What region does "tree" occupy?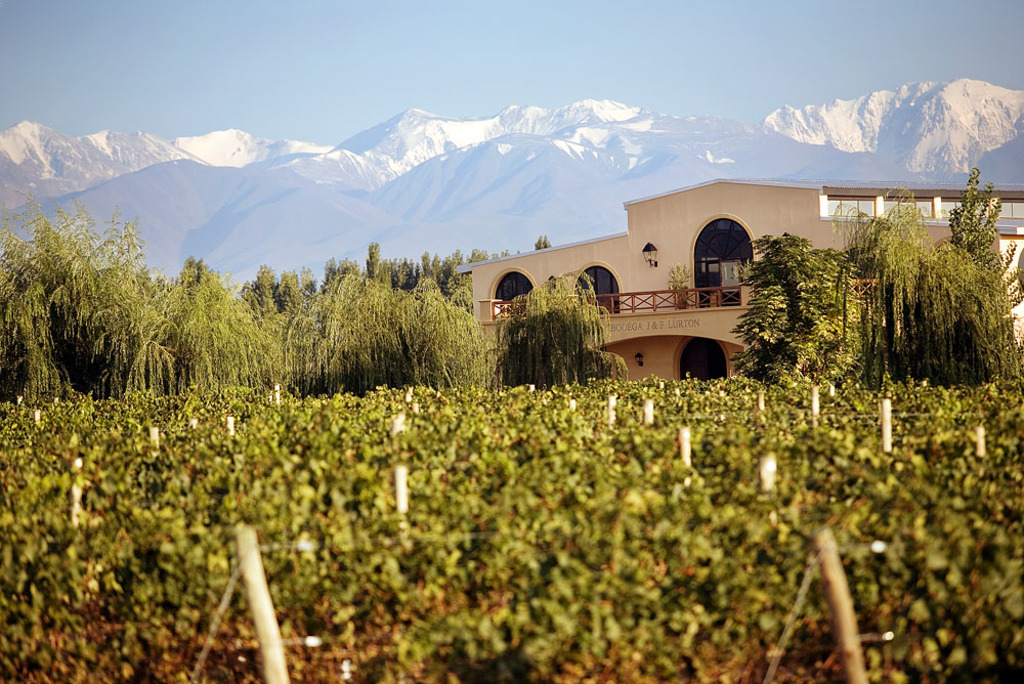
box=[530, 234, 549, 250].
